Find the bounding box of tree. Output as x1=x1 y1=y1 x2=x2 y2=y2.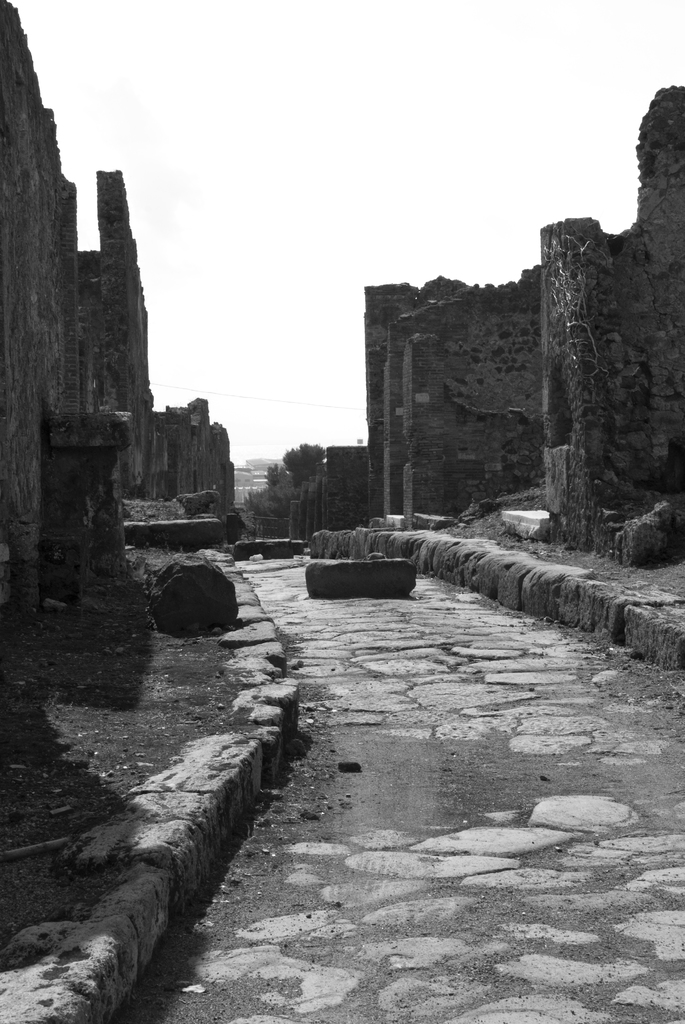
x1=232 y1=440 x2=342 y2=538.
